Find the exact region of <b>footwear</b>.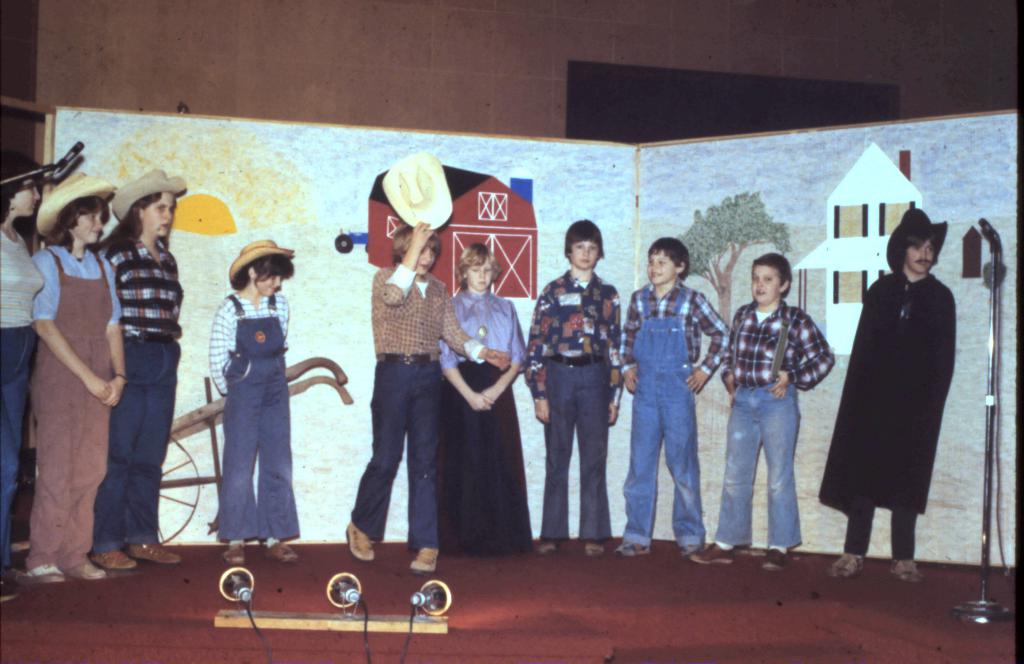
Exact region: (x1=411, y1=545, x2=440, y2=575).
